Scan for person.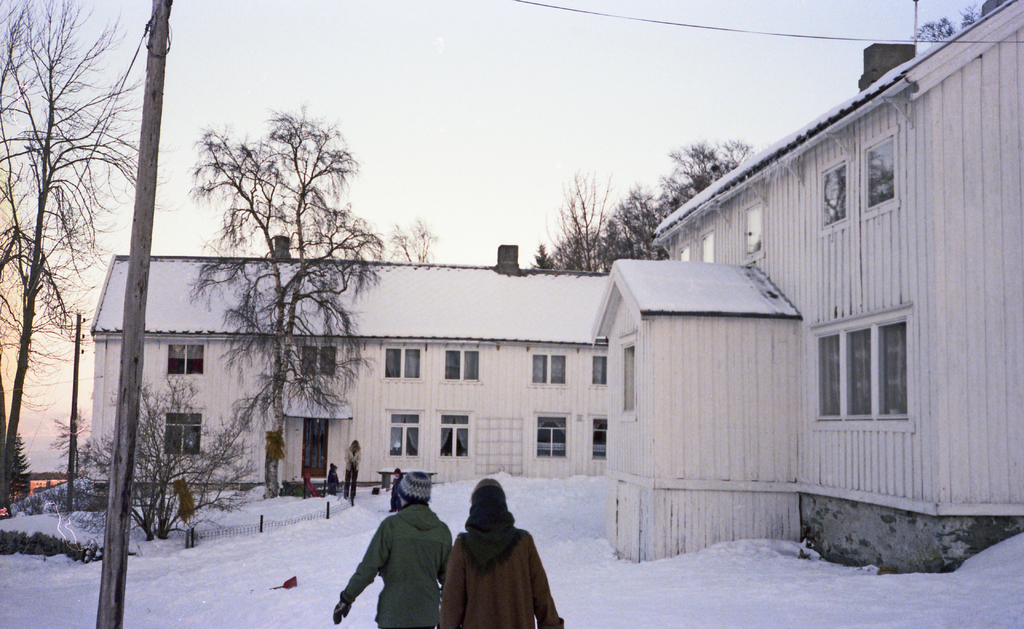
Scan result: BBox(388, 467, 404, 510).
